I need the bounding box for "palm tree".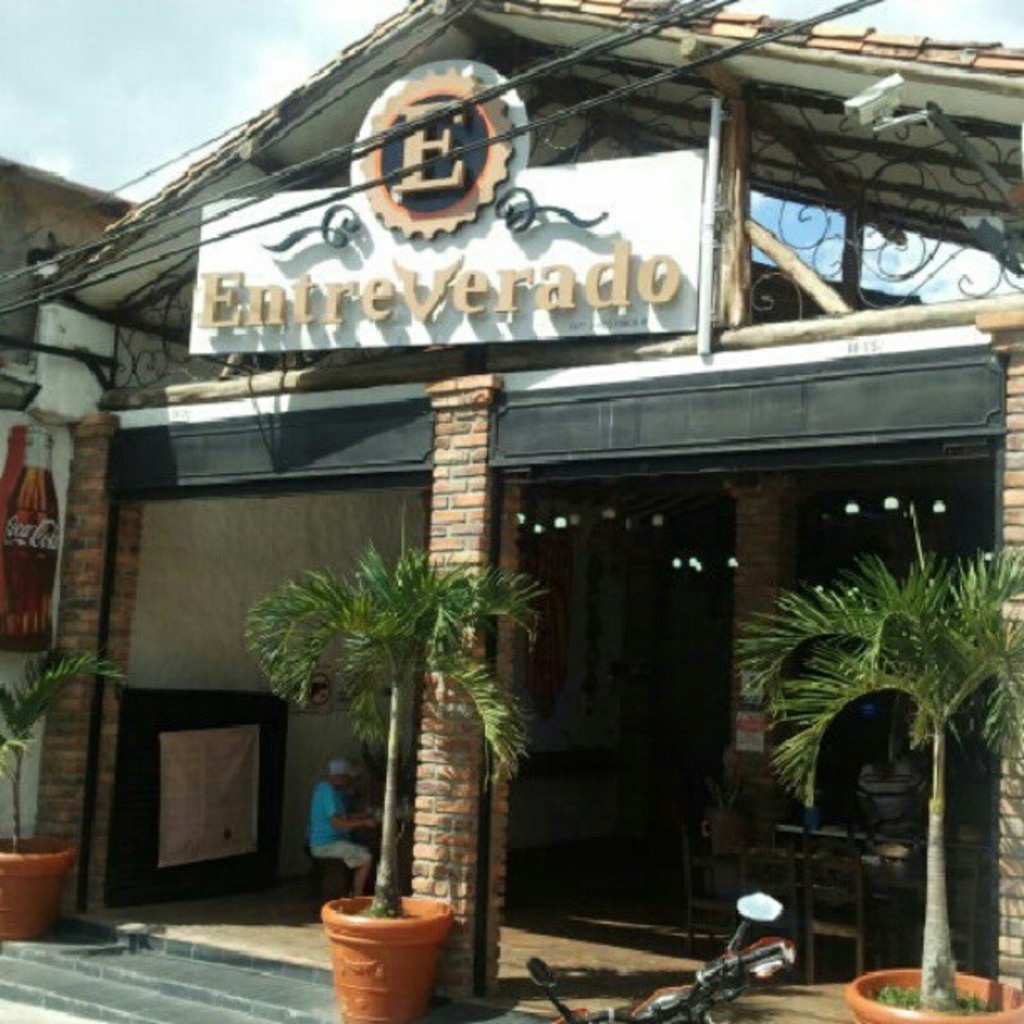
Here it is: crop(740, 549, 992, 969).
